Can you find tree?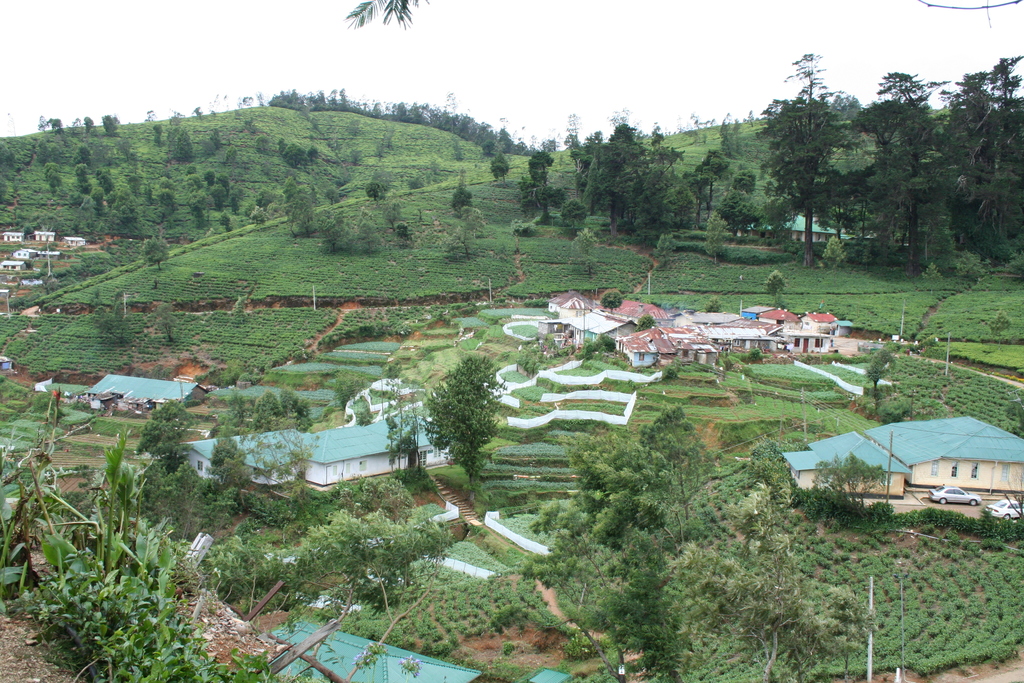
Yes, bounding box: bbox(525, 493, 614, 597).
